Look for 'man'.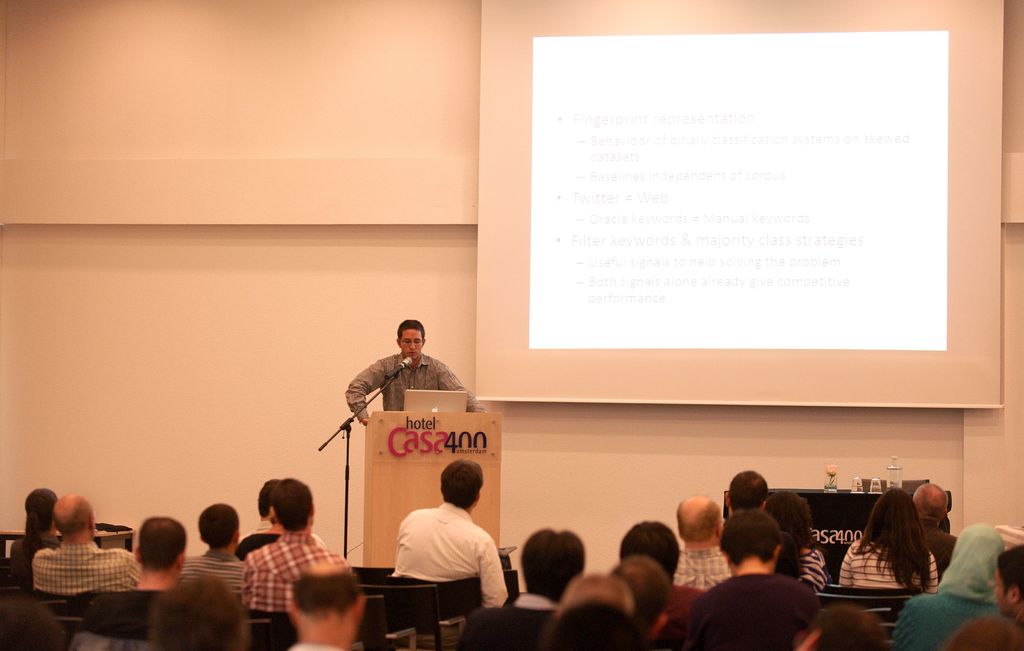
Found: [left=906, top=486, right=947, bottom=577].
